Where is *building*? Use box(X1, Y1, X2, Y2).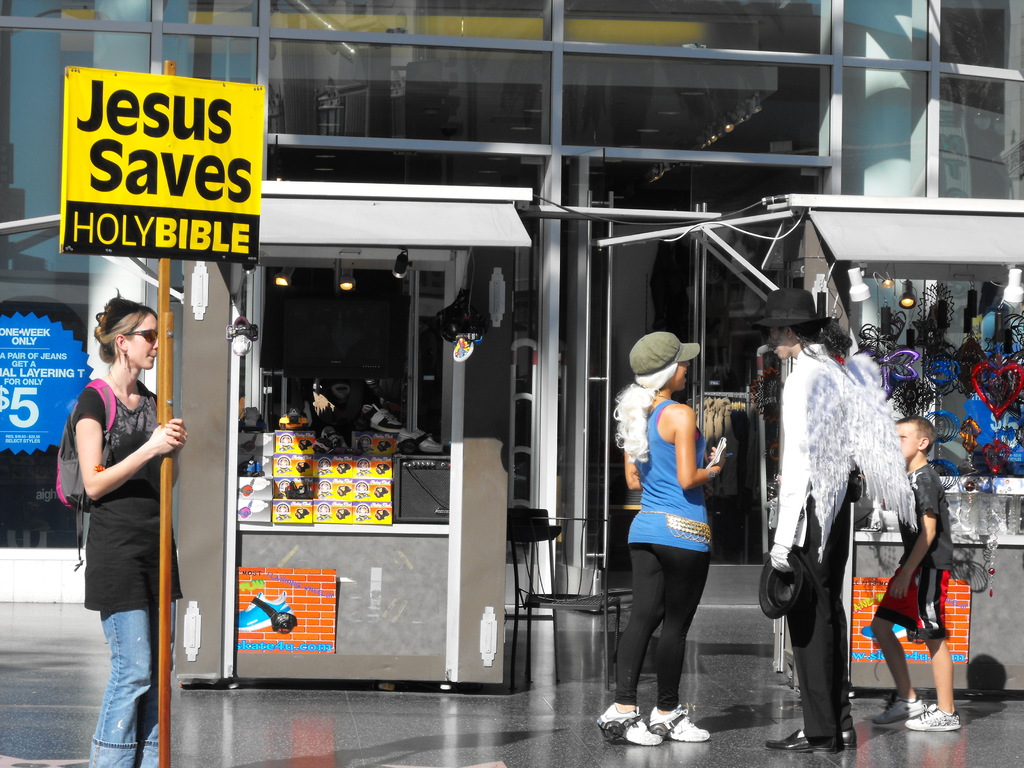
box(0, 0, 1023, 604).
